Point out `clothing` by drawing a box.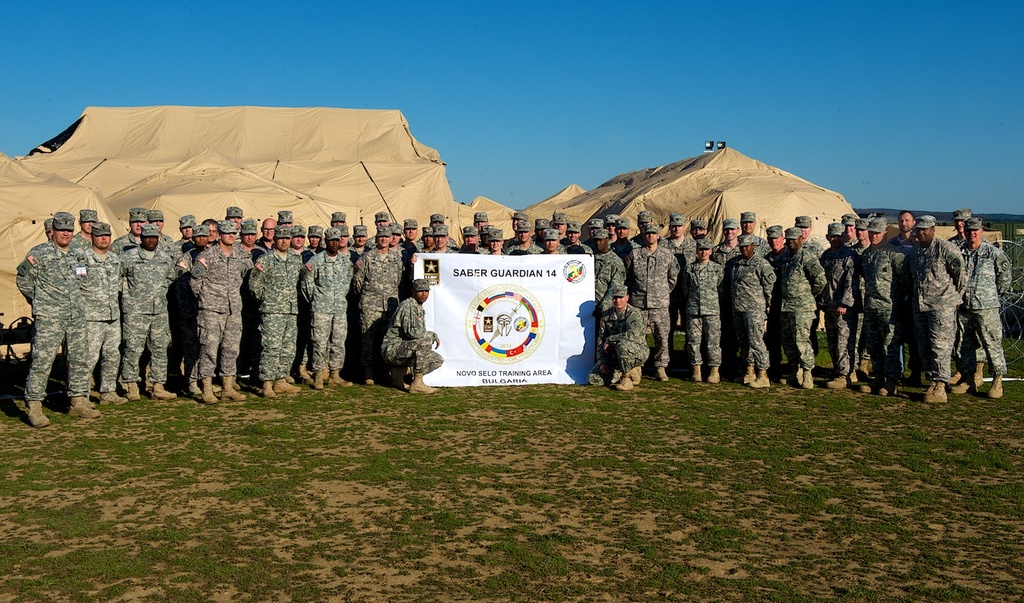
box(811, 241, 858, 376).
